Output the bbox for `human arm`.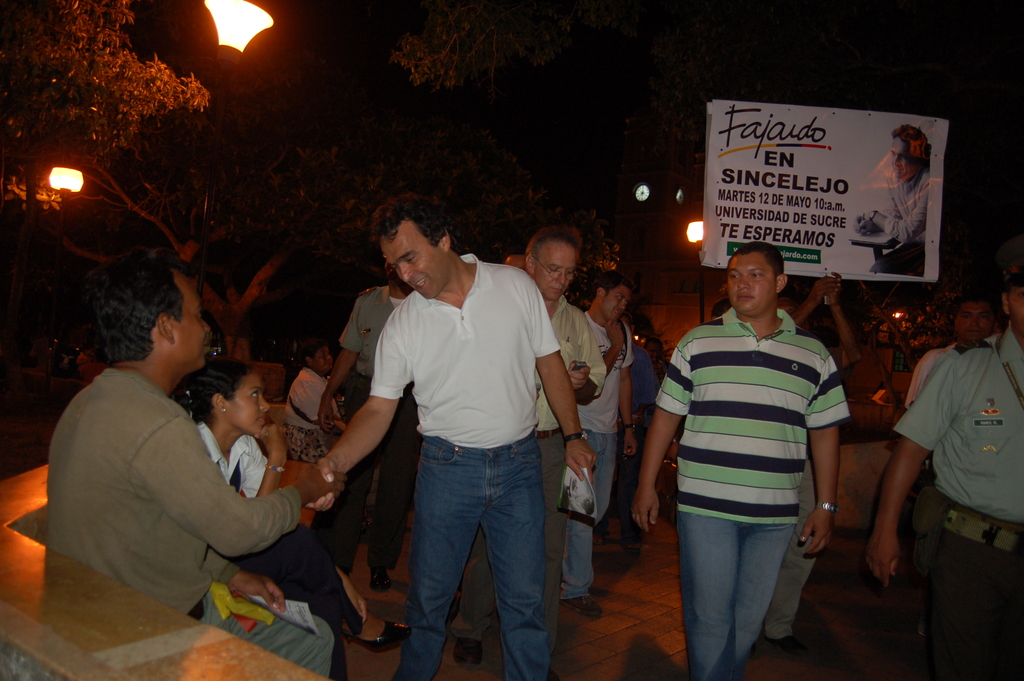
BBox(628, 343, 694, 534).
